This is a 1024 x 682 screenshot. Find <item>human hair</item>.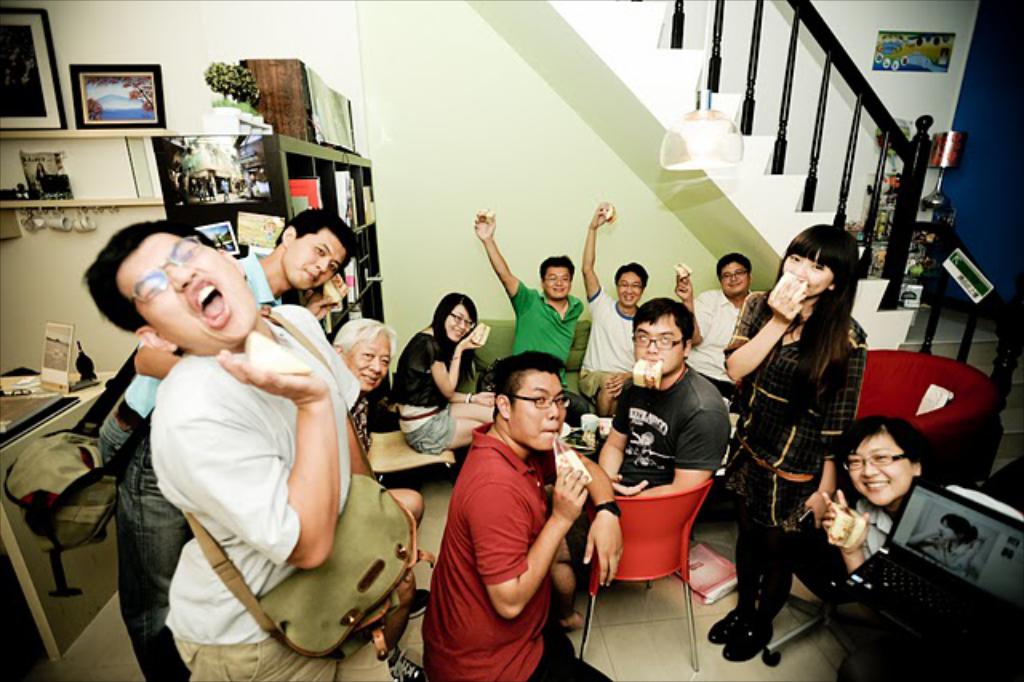
Bounding box: <bbox>72, 213, 214, 333</bbox>.
